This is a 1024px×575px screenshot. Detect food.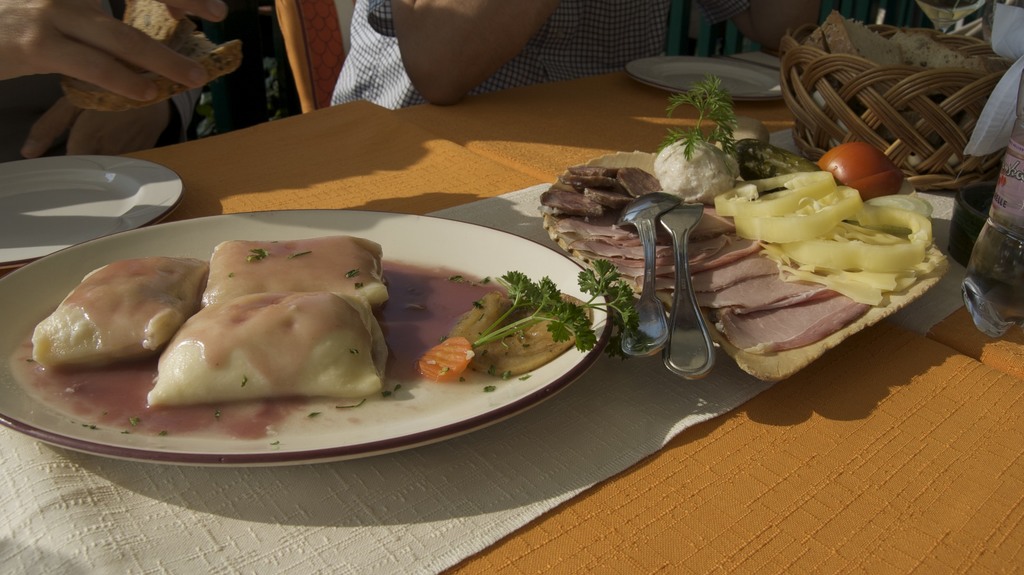
bbox=[826, 10, 908, 67].
